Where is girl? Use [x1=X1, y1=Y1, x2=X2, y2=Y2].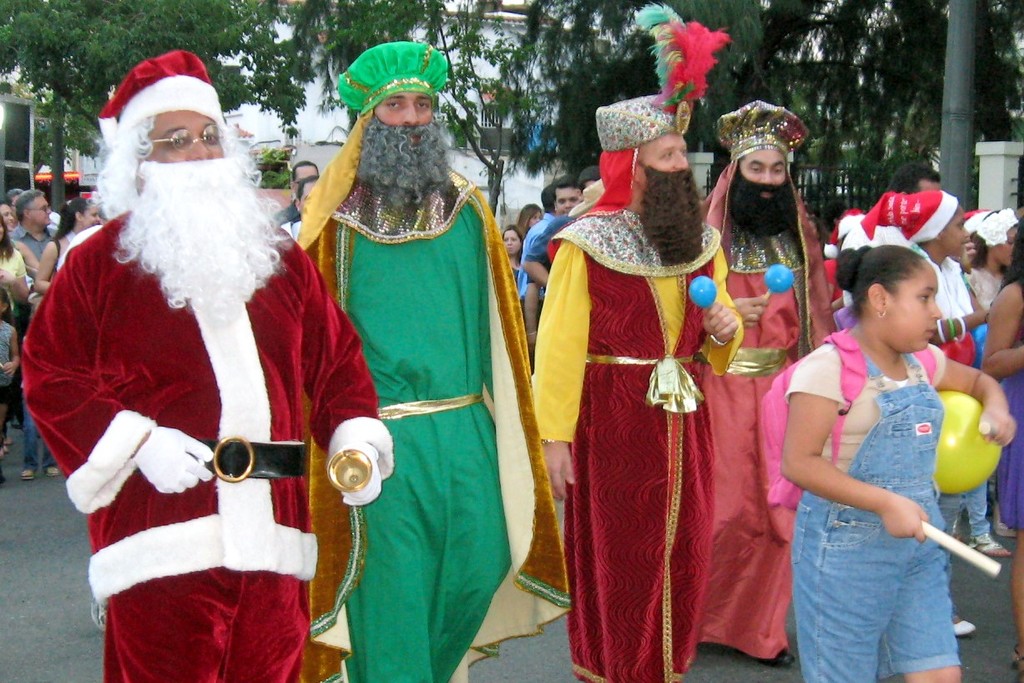
[x1=959, y1=205, x2=1023, y2=342].
